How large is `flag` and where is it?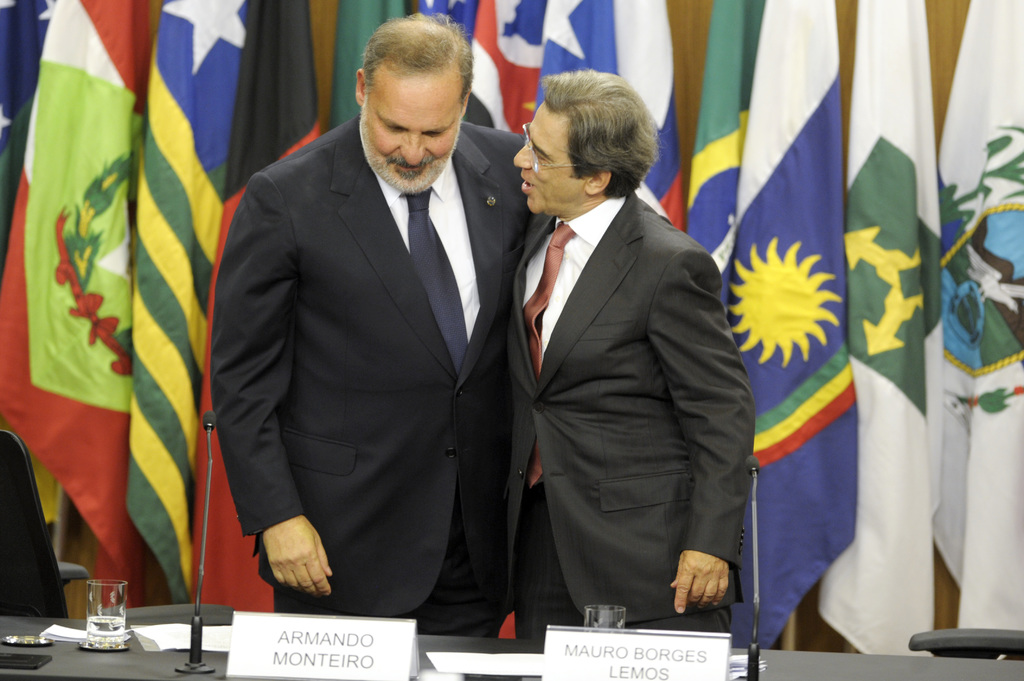
Bounding box: select_region(929, 0, 1023, 659).
